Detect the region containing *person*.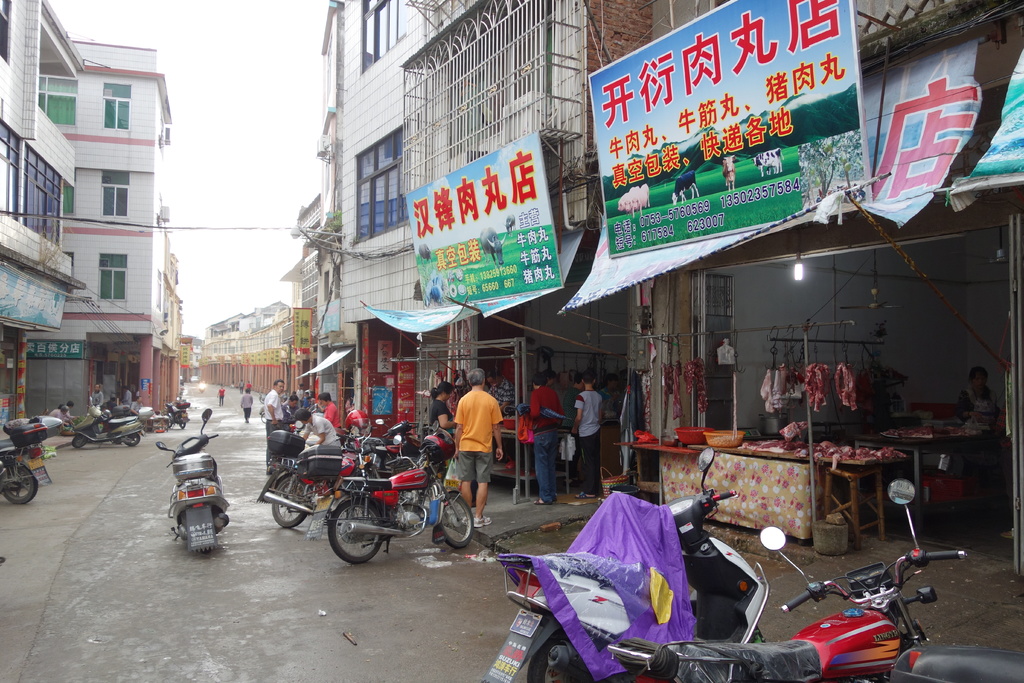
318,389,340,428.
